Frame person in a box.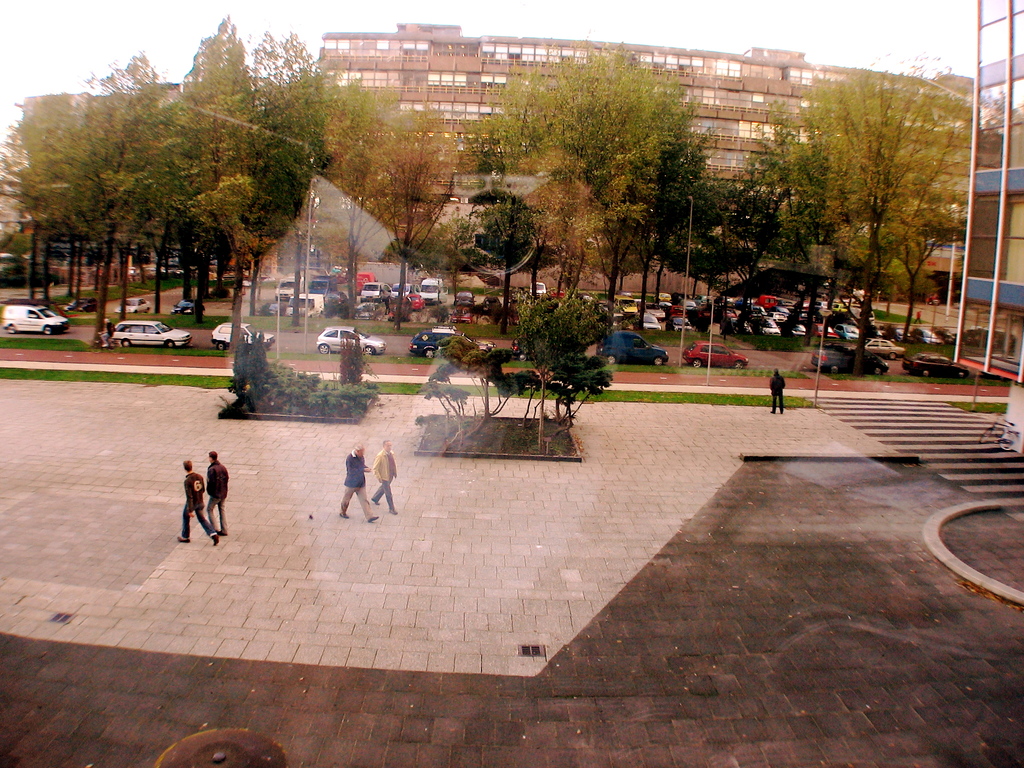
339 447 380 527.
